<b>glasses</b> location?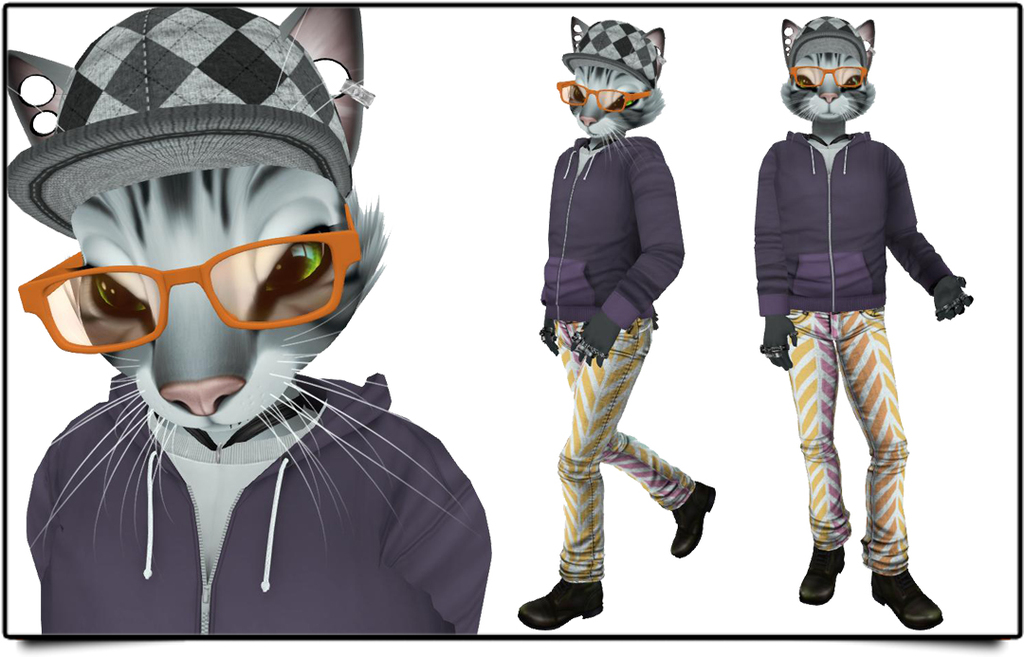
[left=22, top=251, right=363, bottom=347]
